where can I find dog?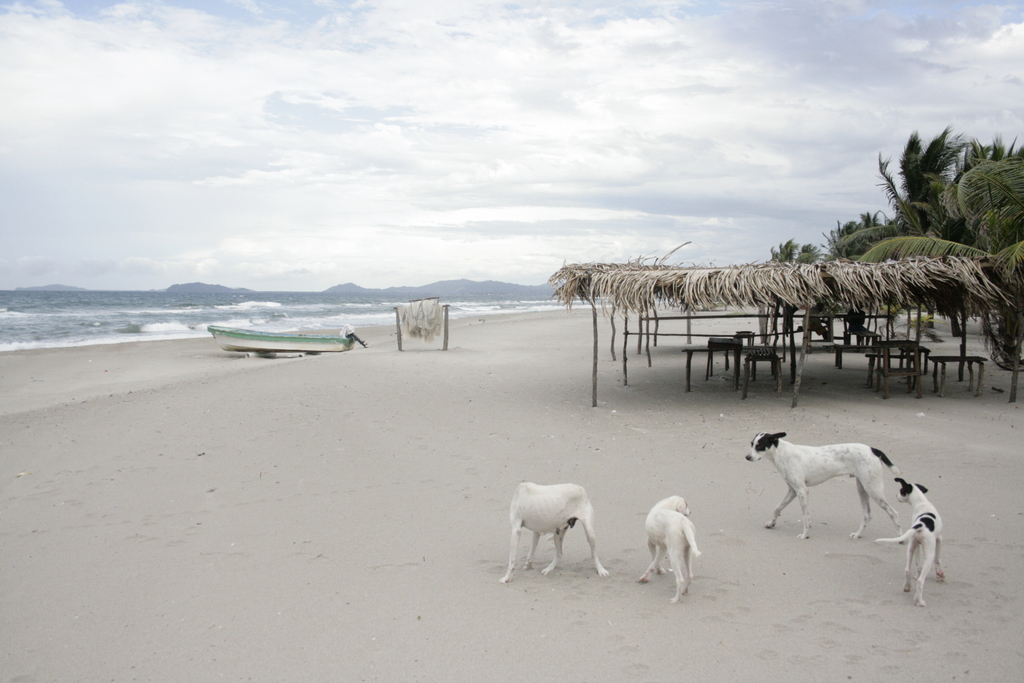
You can find it at 634,494,700,603.
